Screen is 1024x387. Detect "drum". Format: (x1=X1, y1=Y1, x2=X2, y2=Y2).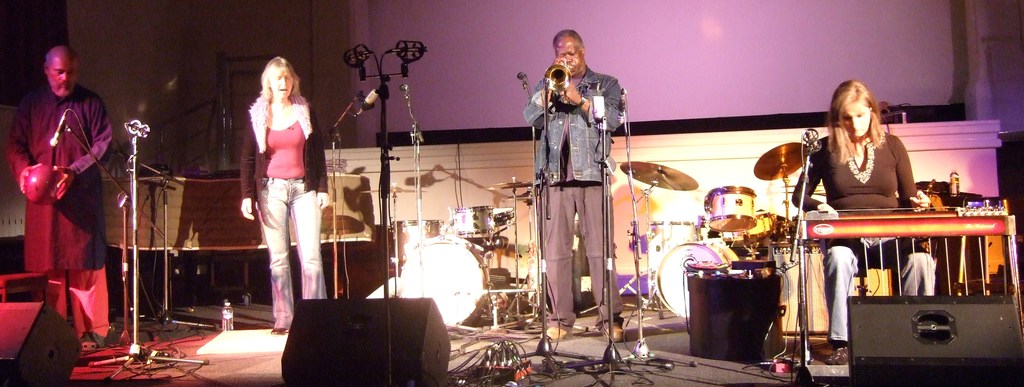
(x1=649, y1=221, x2=695, y2=277).
